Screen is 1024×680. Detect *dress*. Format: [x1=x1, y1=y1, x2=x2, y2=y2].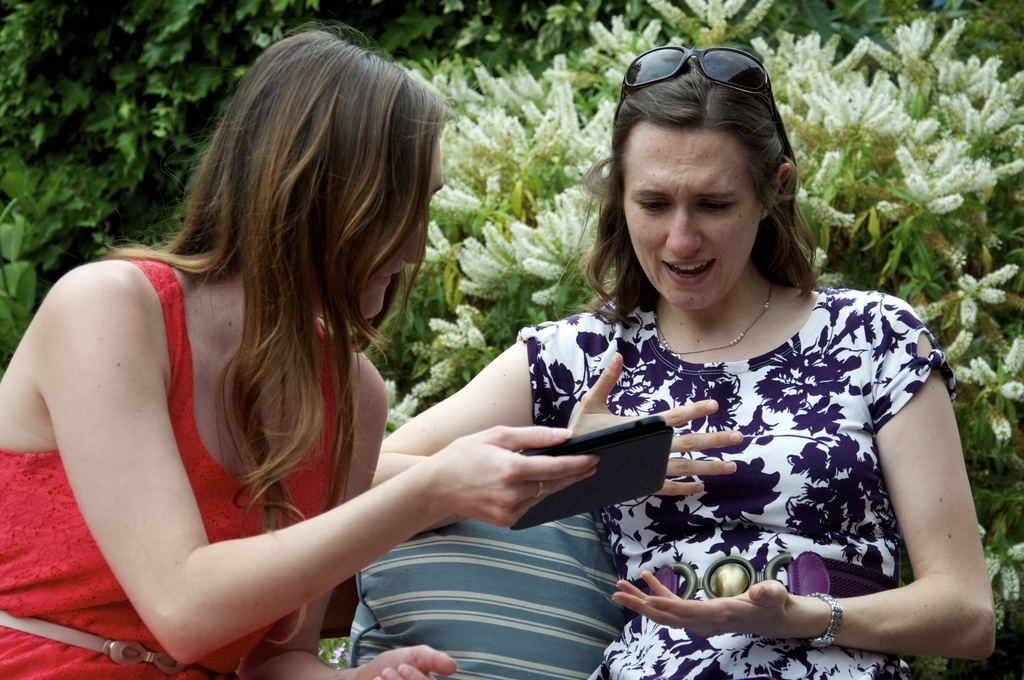
[x1=518, y1=290, x2=955, y2=679].
